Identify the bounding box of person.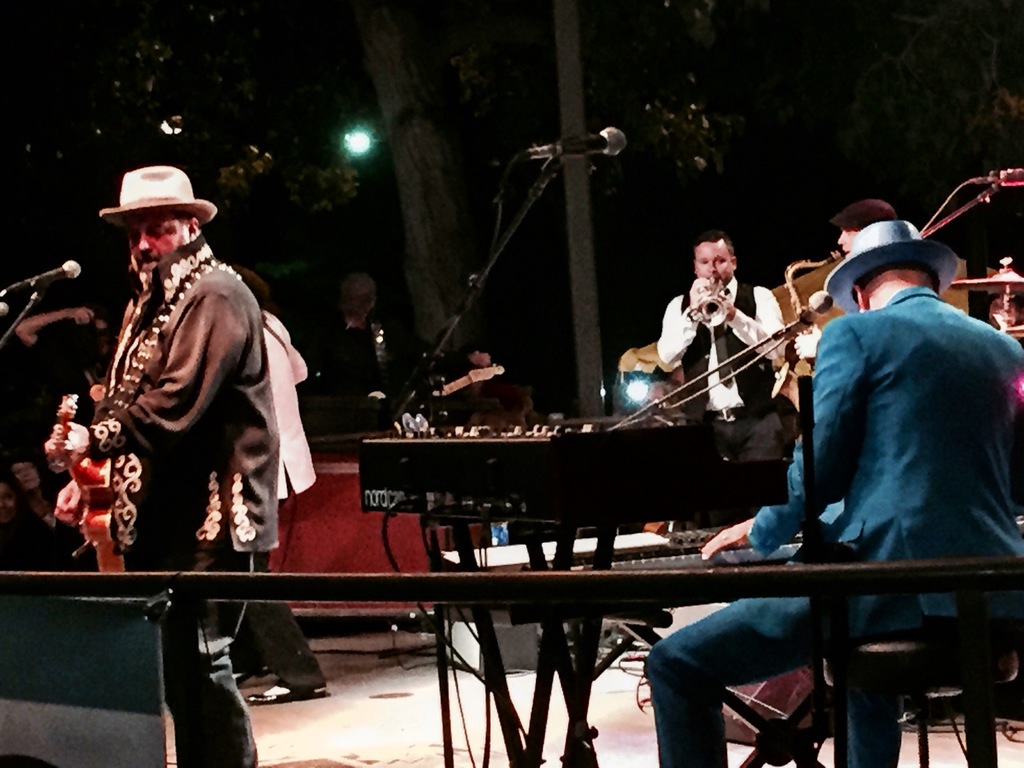
region(230, 266, 340, 705).
